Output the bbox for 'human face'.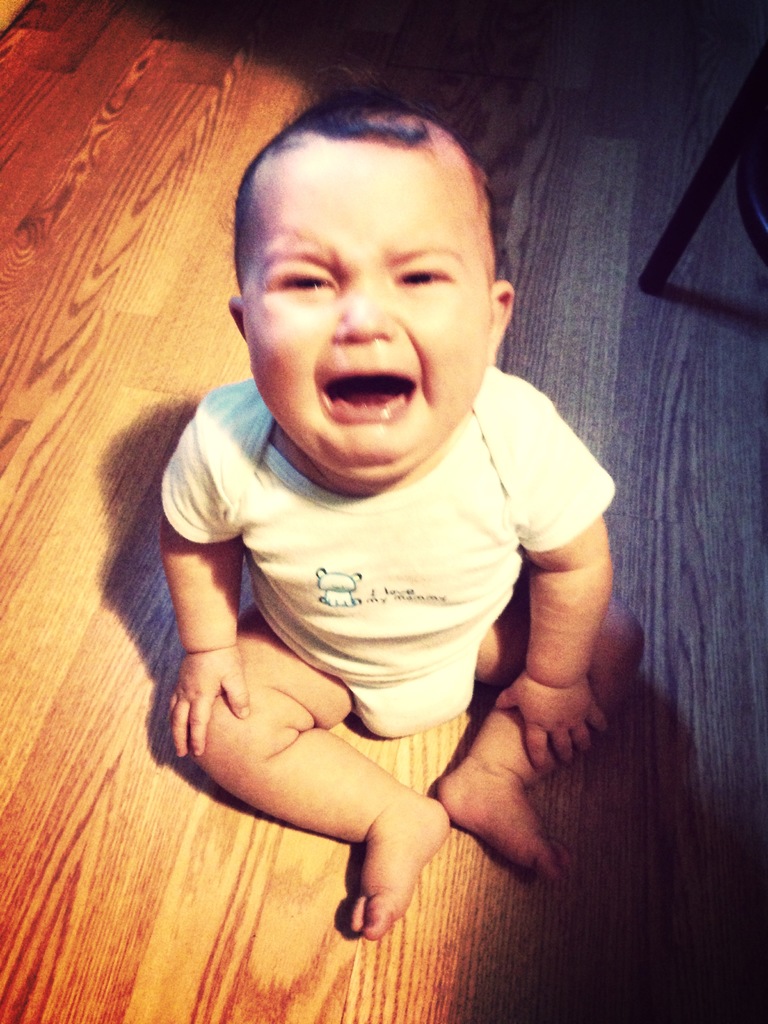
234/141/490/474.
